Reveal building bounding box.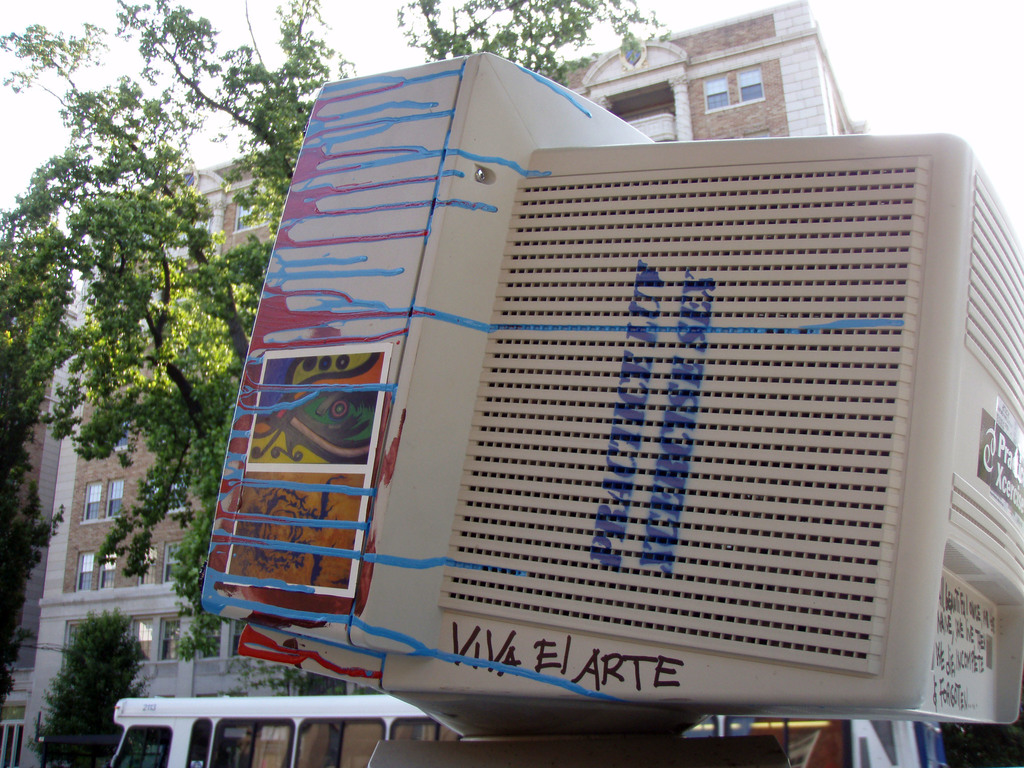
Revealed: crop(17, 0, 949, 767).
